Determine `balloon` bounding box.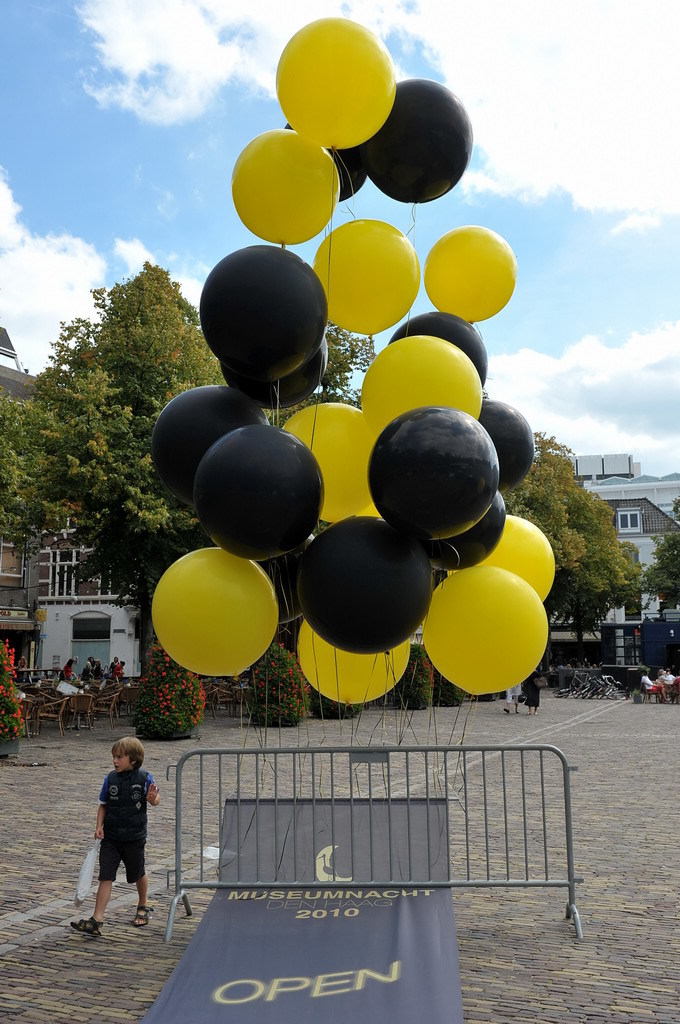
Determined: {"left": 193, "top": 420, "right": 328, "bottom": 563}.
